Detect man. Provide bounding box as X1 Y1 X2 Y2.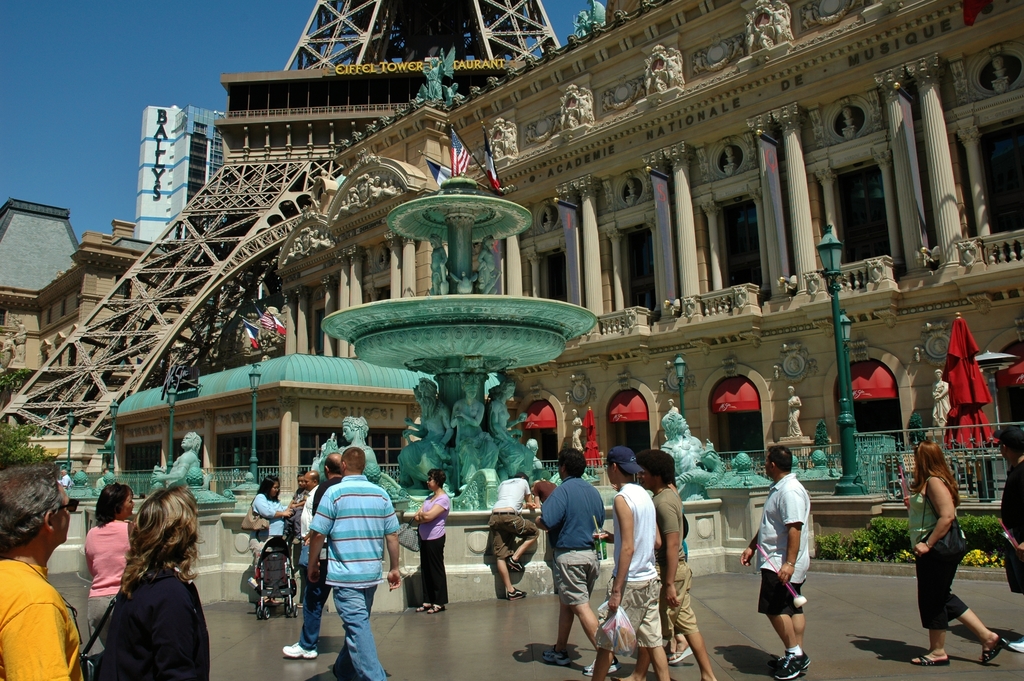
399 377 454 490.
